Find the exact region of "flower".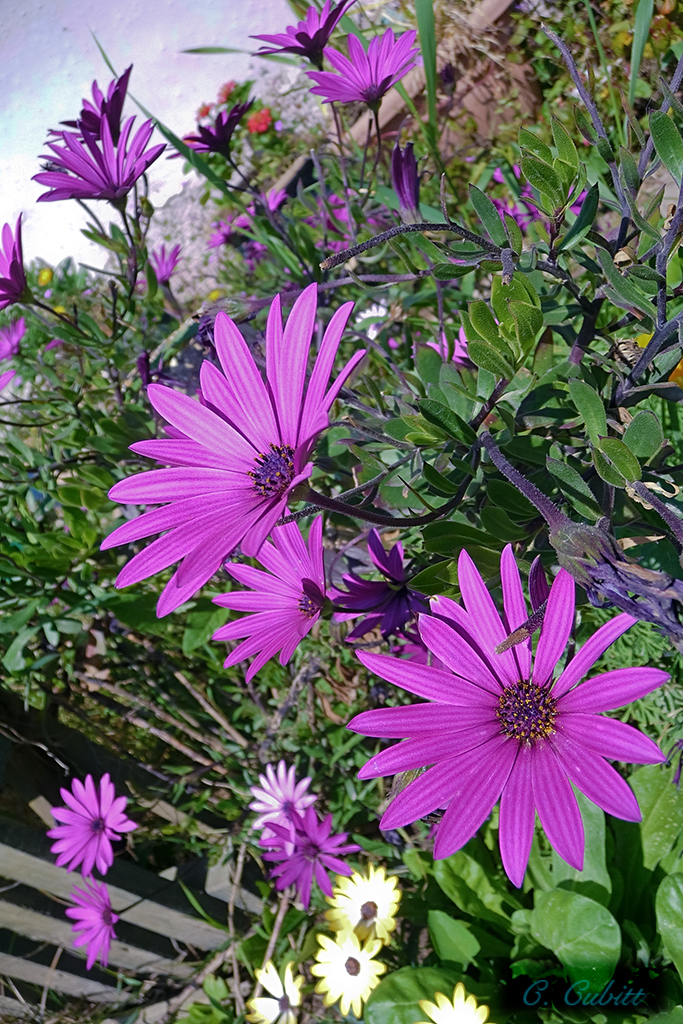
Exact region: locate(203, 519, 338, 688).
